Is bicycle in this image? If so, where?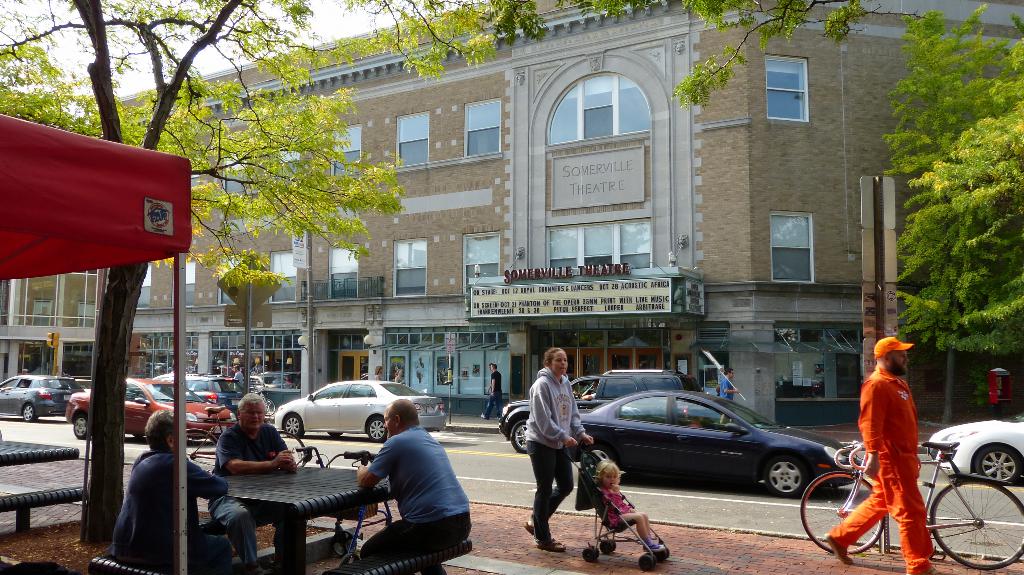
Yes, at select_region(186, 410, 247, 481).
